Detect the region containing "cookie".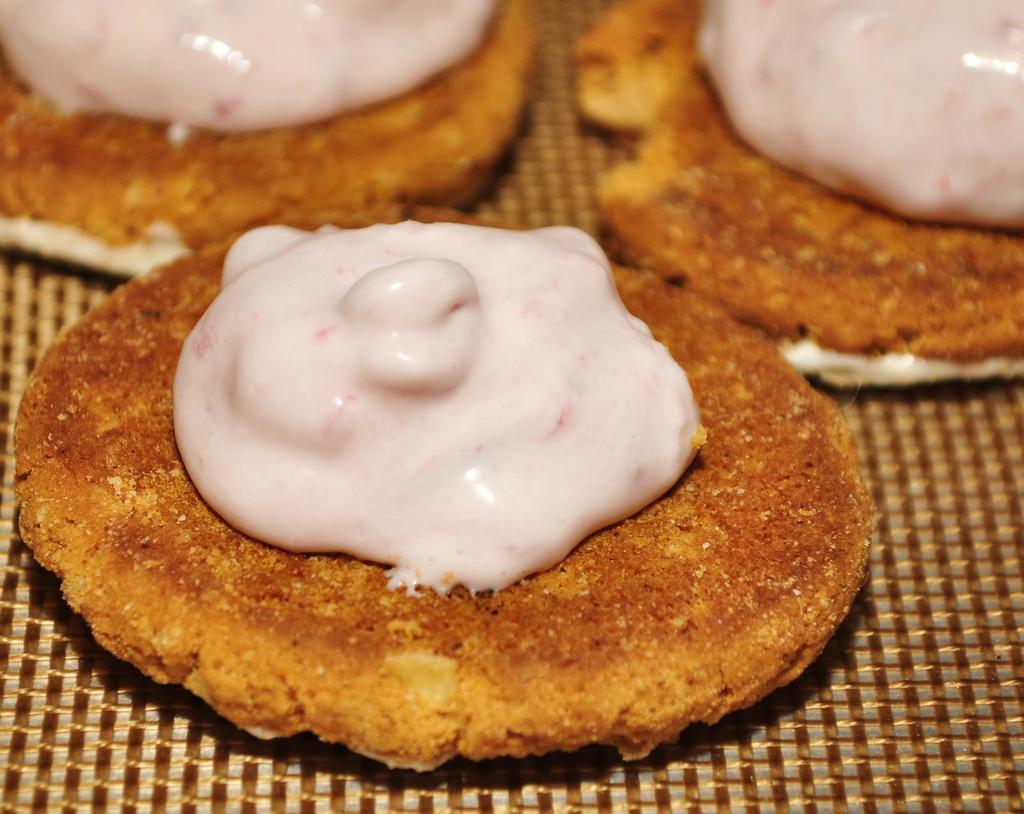
577:0:1023:387.
